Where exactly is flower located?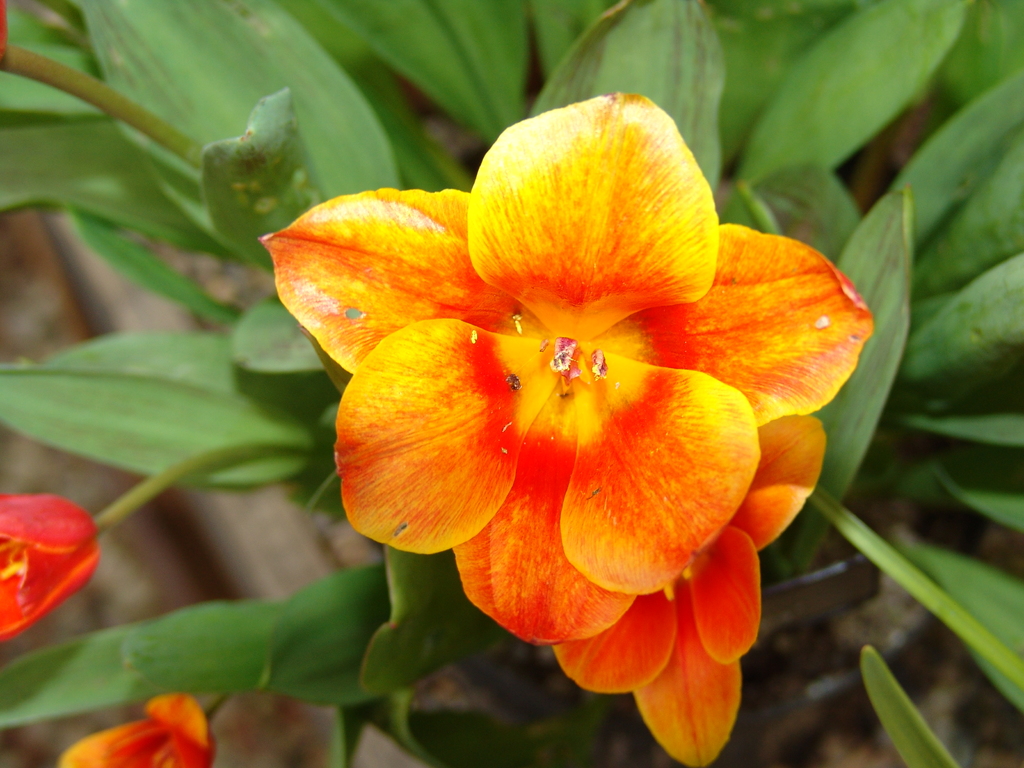
Its bounding box is (left=0, top=494, right=102, bottom=647).
